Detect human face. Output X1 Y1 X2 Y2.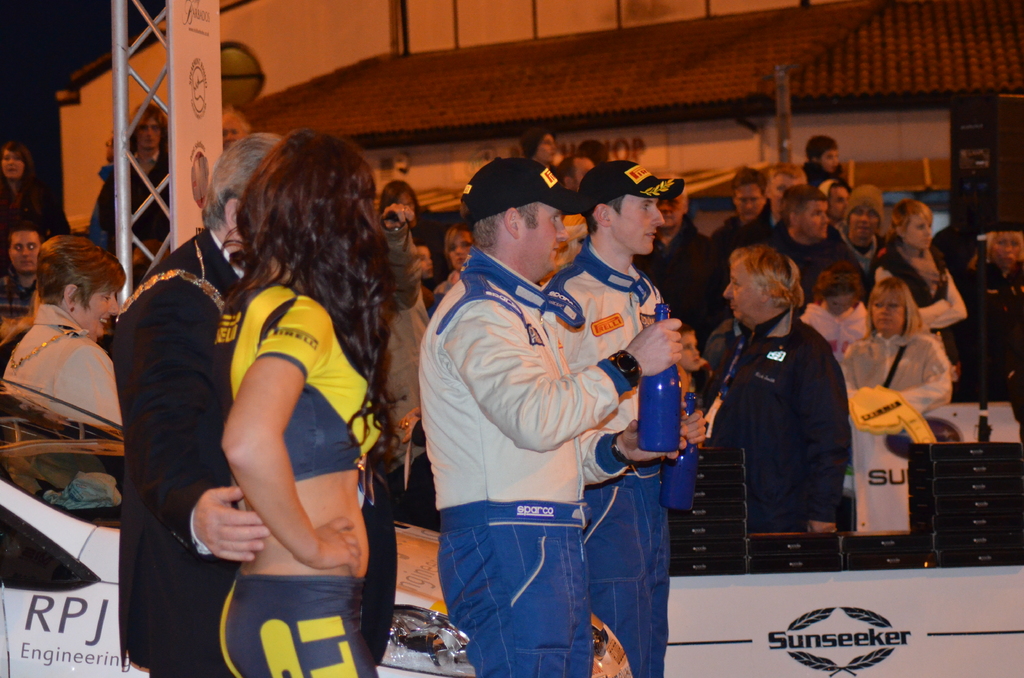
420 249 434 280.
